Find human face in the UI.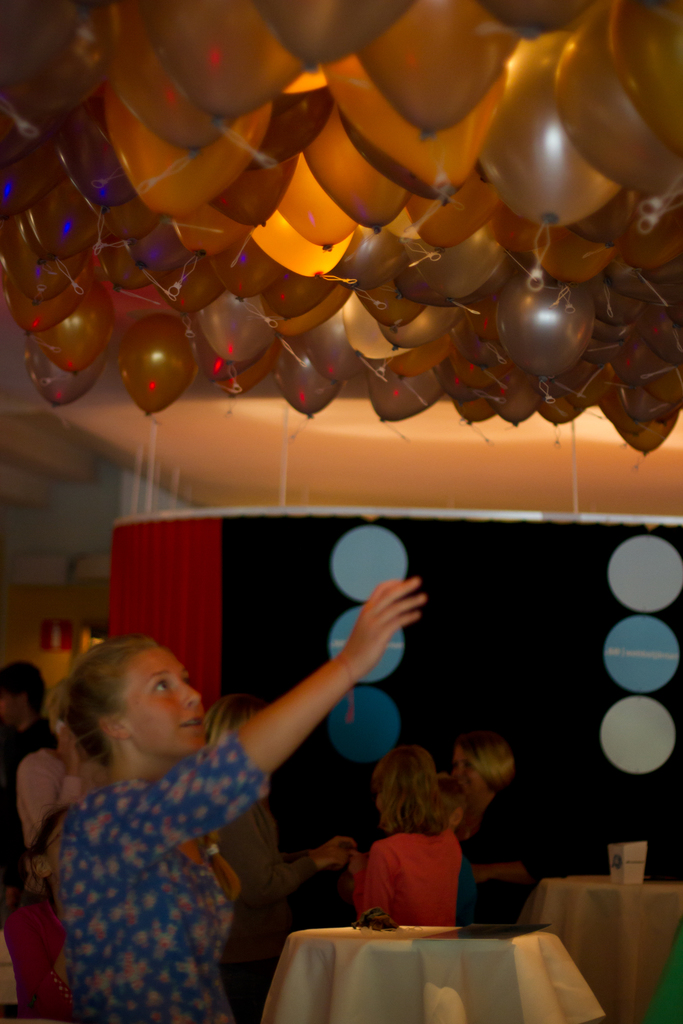
UI element at x1=120, y1=654, x2=195, y2=748.
